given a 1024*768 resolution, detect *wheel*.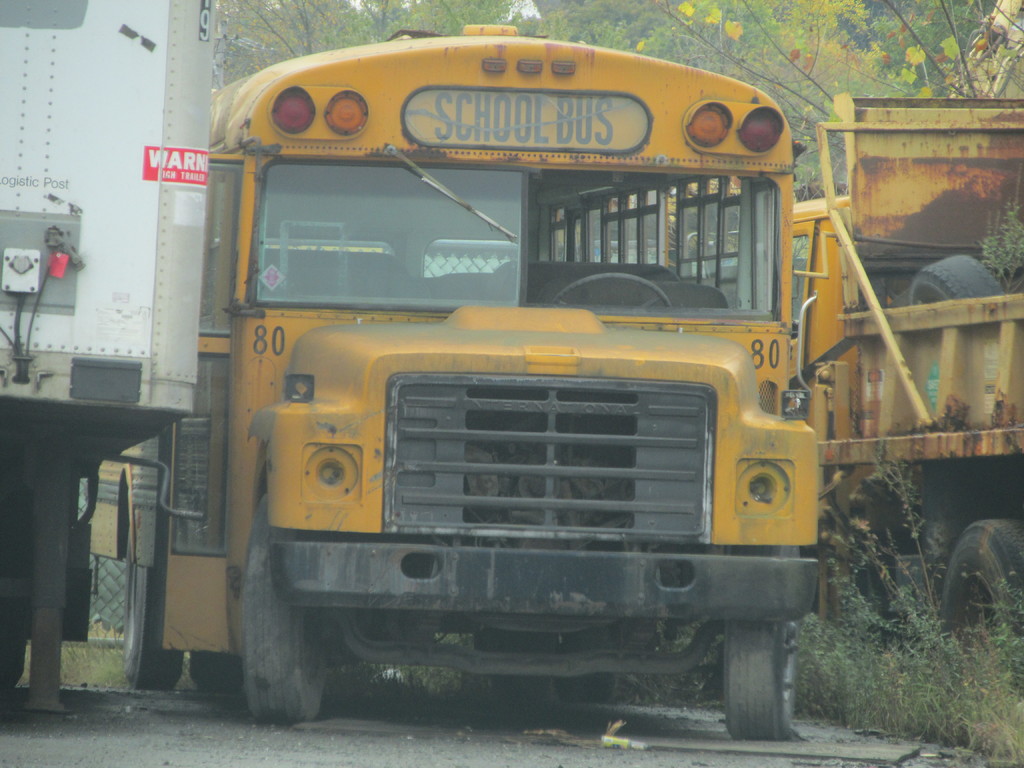
bbox=[189, 650, 241, 691].
